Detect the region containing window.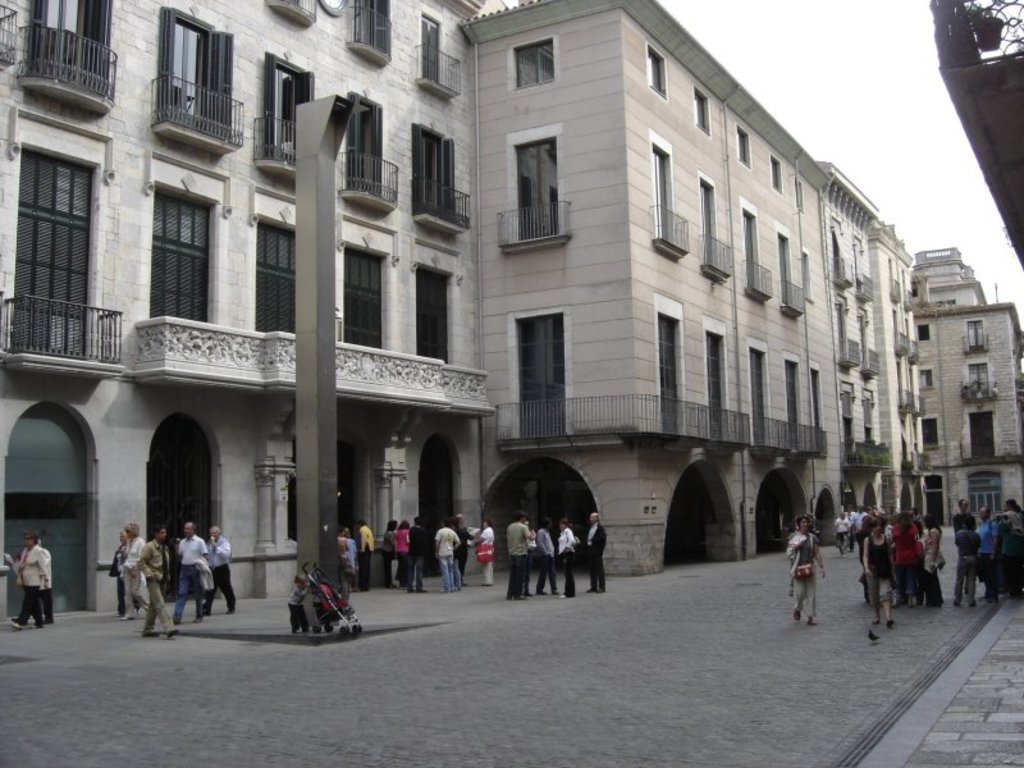
BBox(506, 116, 568, 238).
